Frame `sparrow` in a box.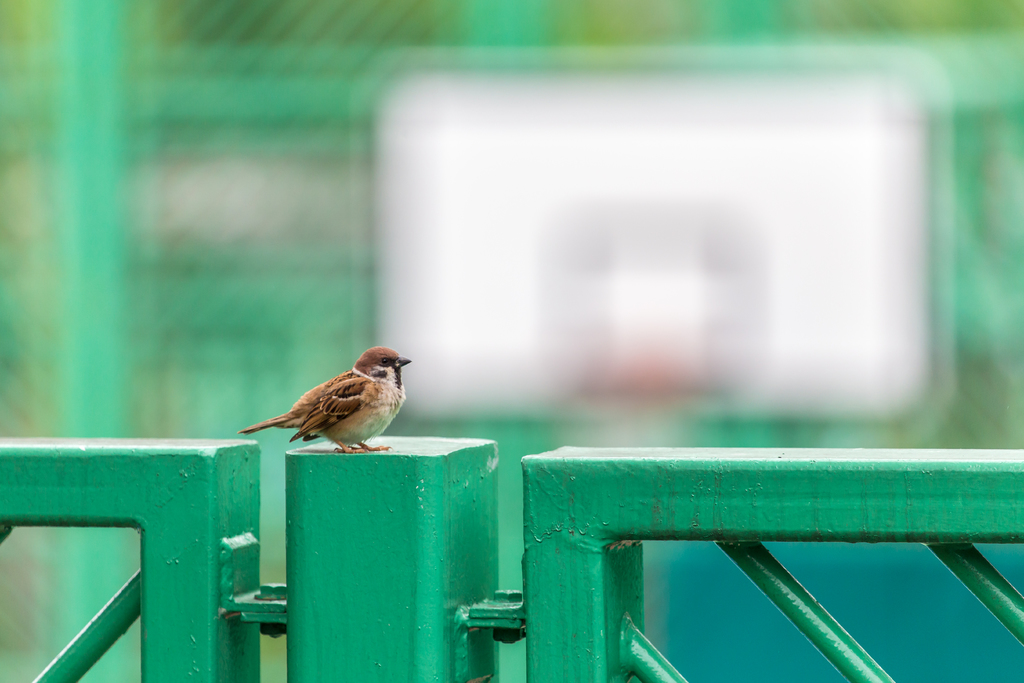
(241,348,416,454).
